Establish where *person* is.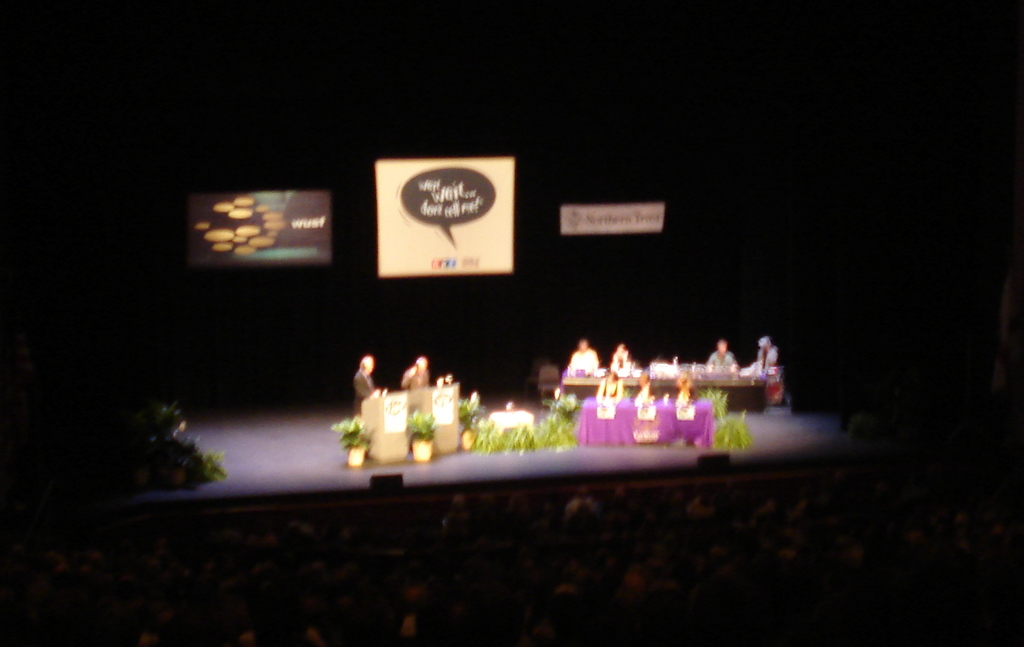
Established at box(630, 368, 653, 402).
